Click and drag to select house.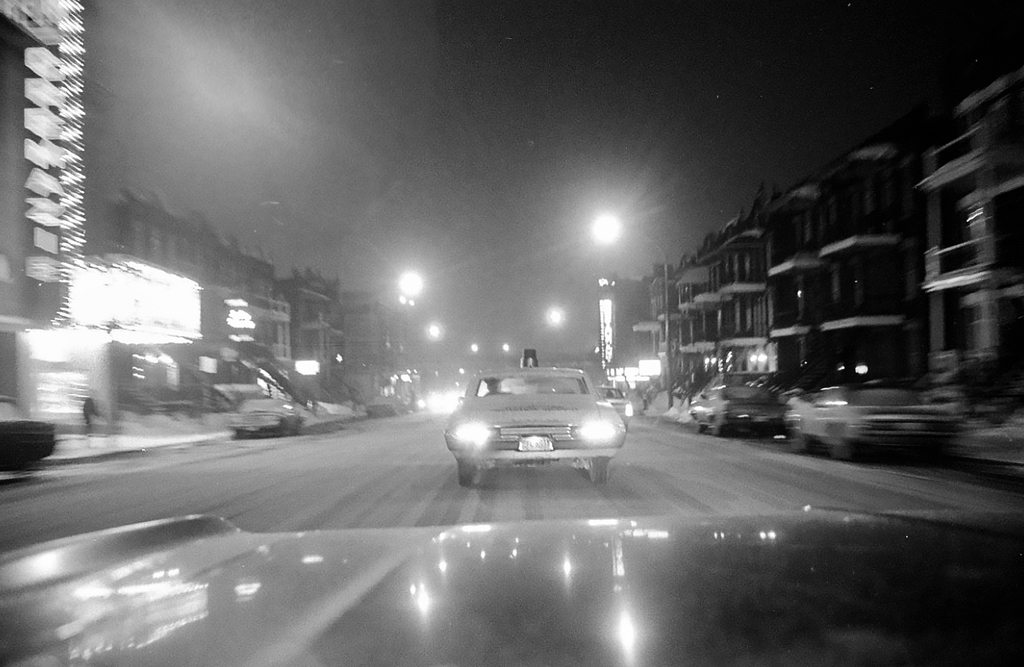
Selection: [x1=343, y1=290, x2=407, y2=406].
